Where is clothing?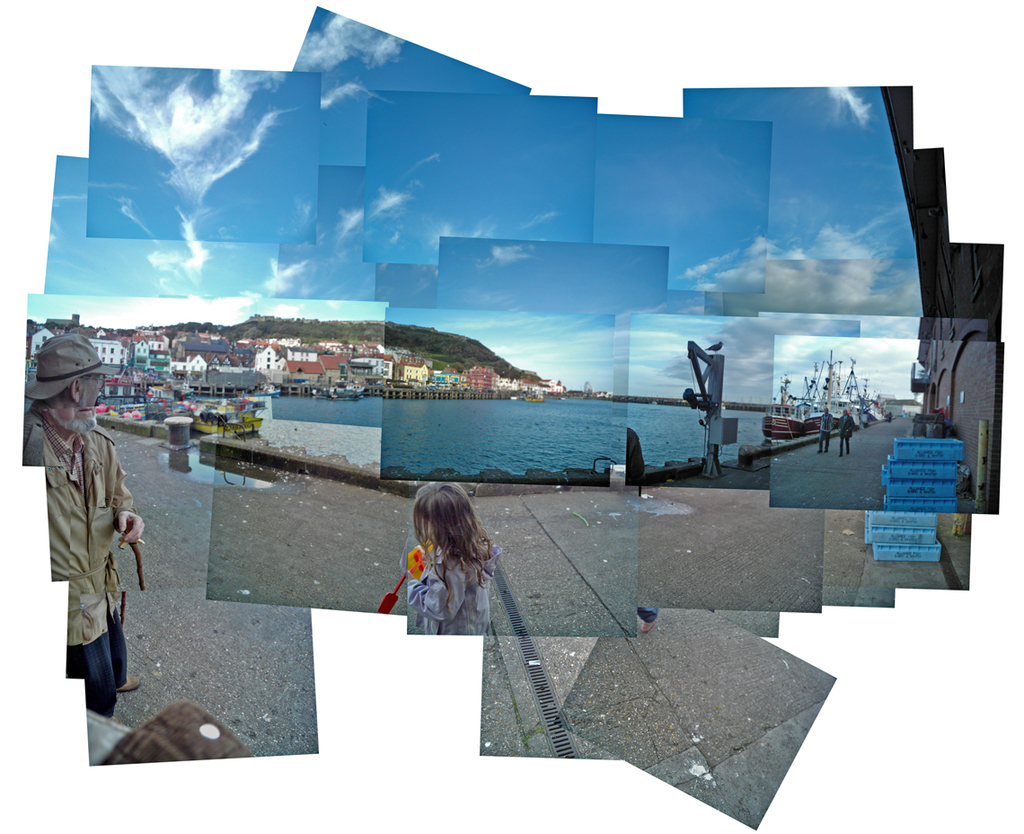
pyautogui.locateOnScreen(22, 356, 139, 696).
